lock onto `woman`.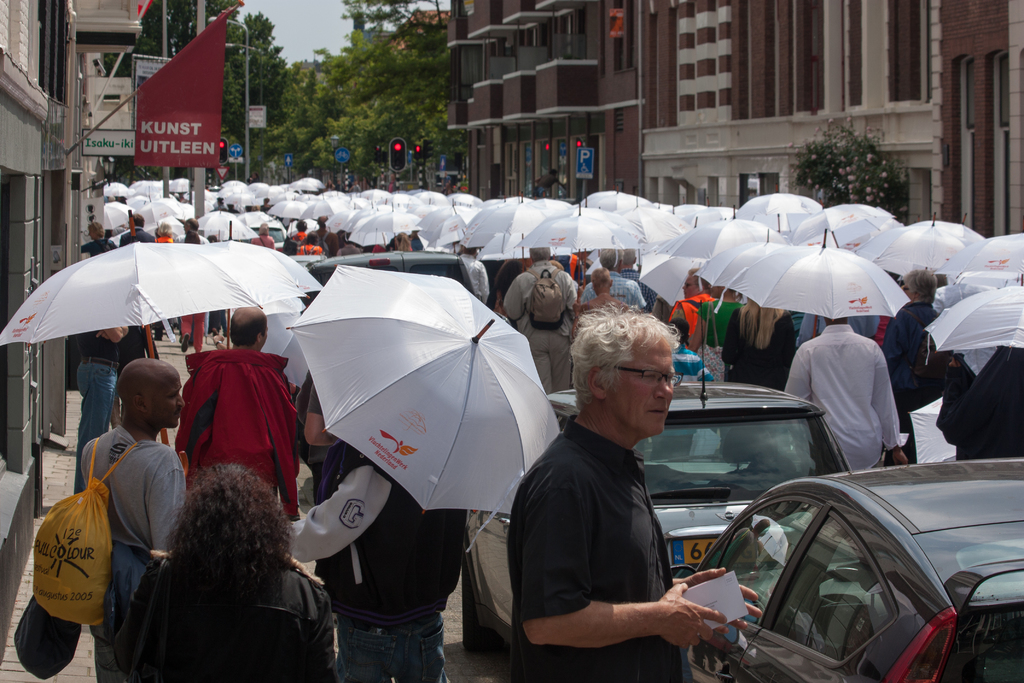
Locked: <box>248,222,276,249</box>.
